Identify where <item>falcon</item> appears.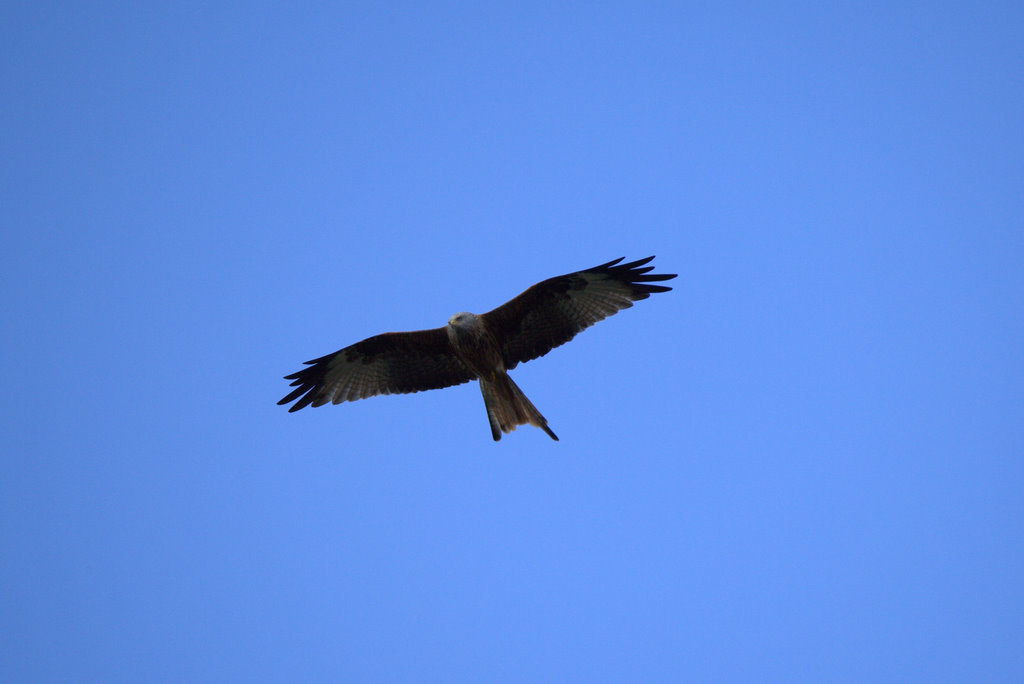
Appears at 270/251/686/456.
